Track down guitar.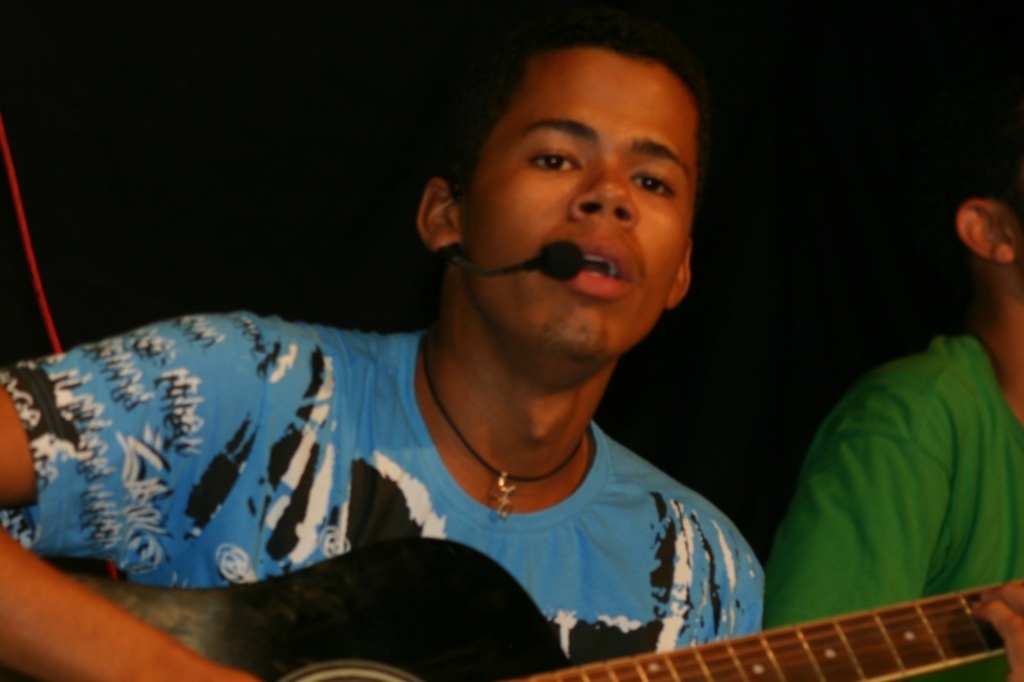
Tracked to 0 541 1023 681.
